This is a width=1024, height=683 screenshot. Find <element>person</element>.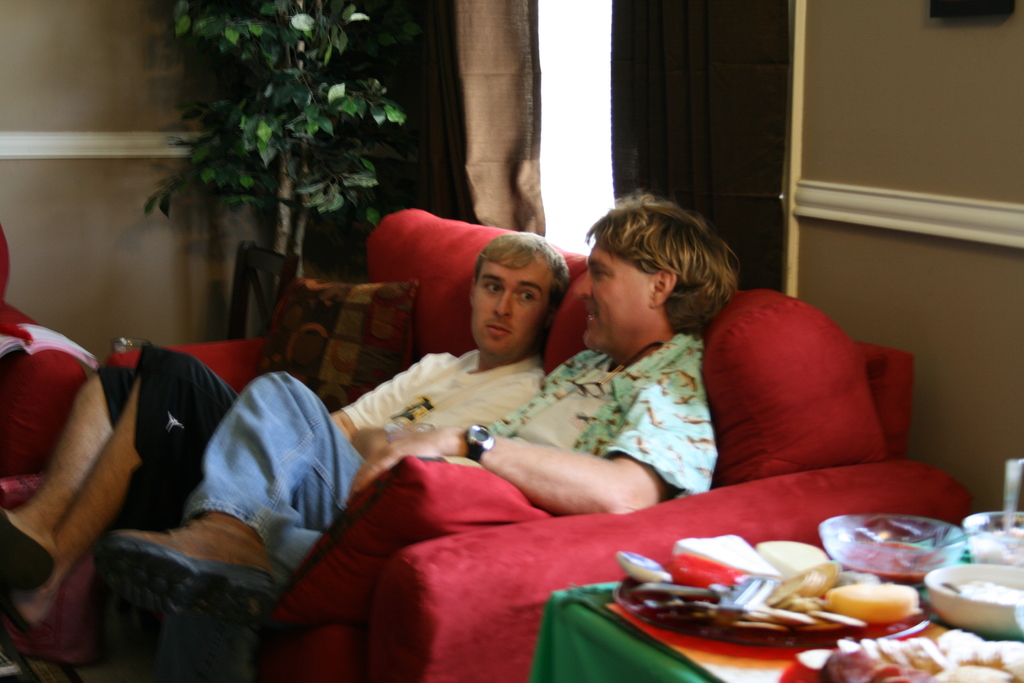
Bounding box: box(114, 227, 552, 639).
